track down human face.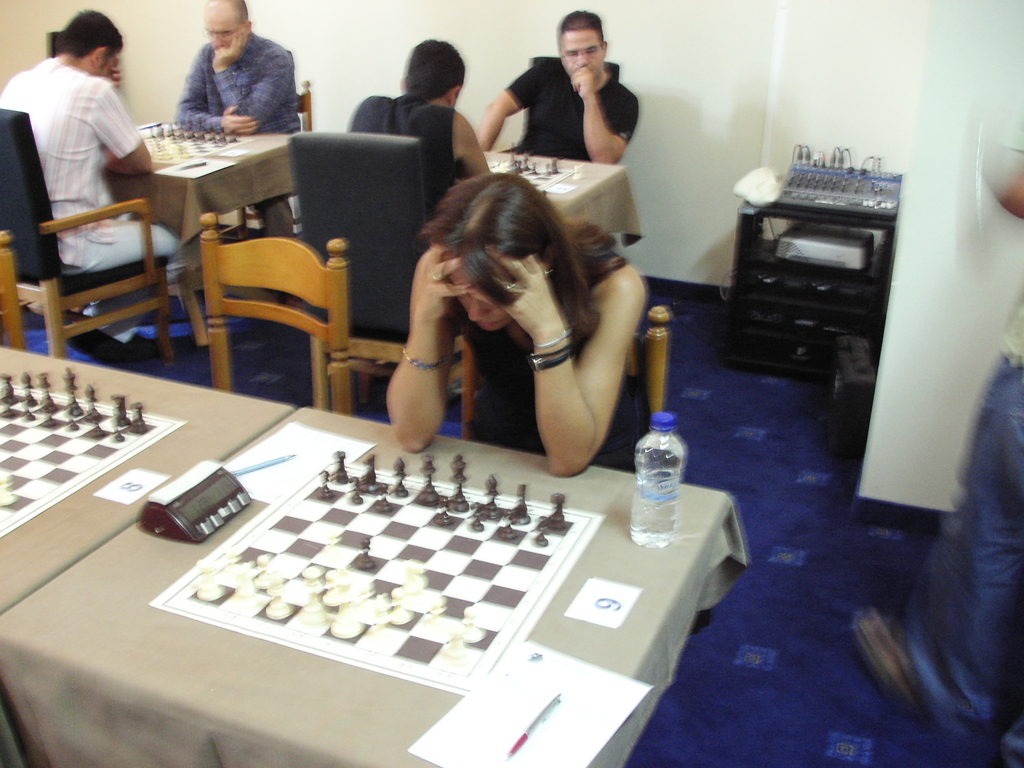
Tracked to [x1=201, y1=6, x2=236, y2=47].
